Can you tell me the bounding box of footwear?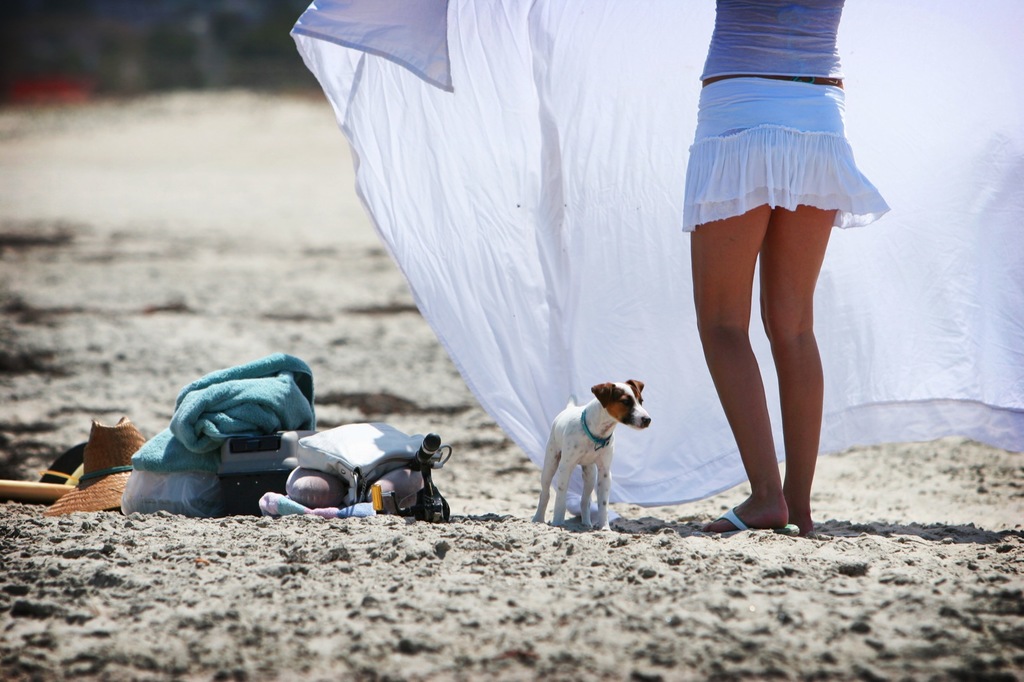
<region>693, 504, 804, 534</region>.
